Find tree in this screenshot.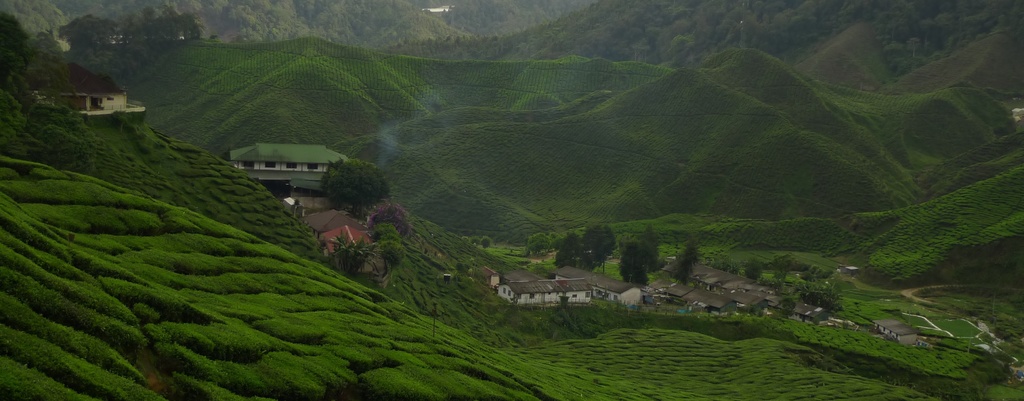
The bounding box for tree is <box>666,235,701,285</box>.
